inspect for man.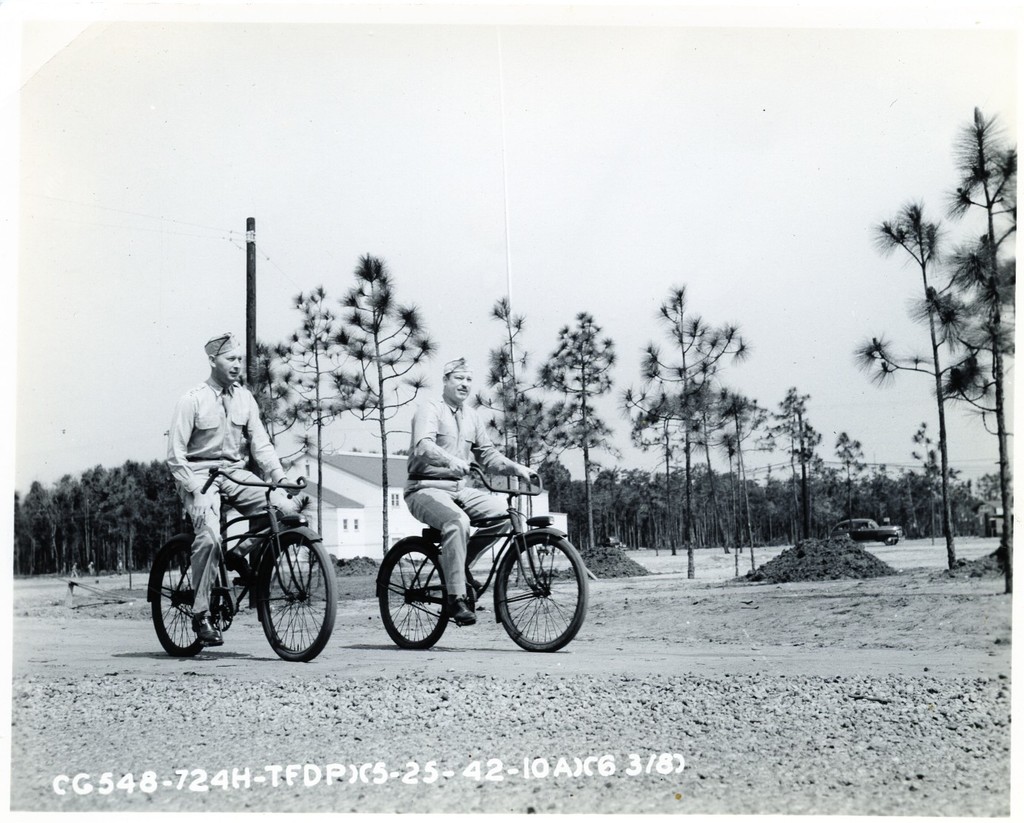
Inspection: [x1=167, y1=320, x2=309, y2=632].
